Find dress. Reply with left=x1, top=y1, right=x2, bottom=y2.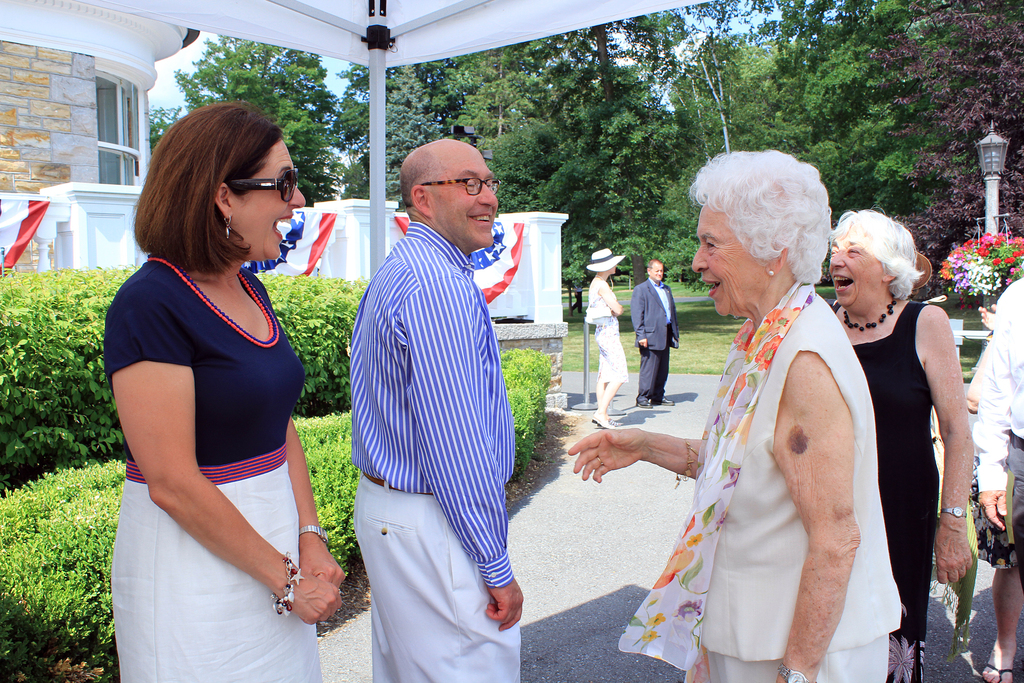
left=98, top=252, right=321, bottom=682.
